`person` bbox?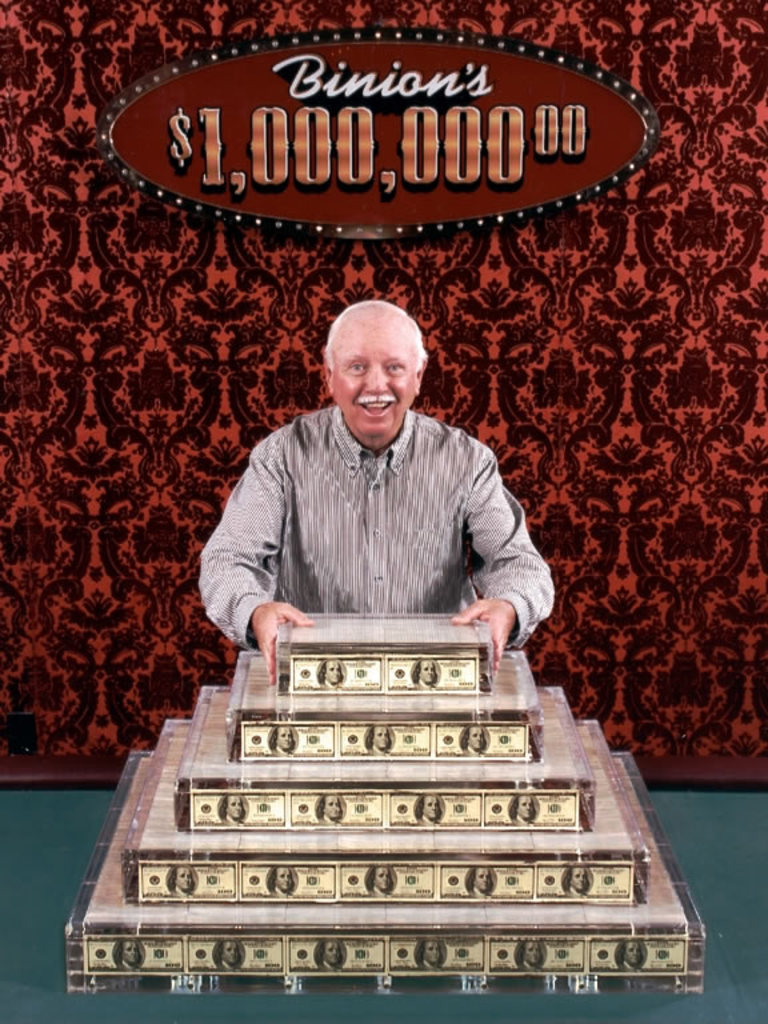
<region>615, 937, 647, 971</region>
